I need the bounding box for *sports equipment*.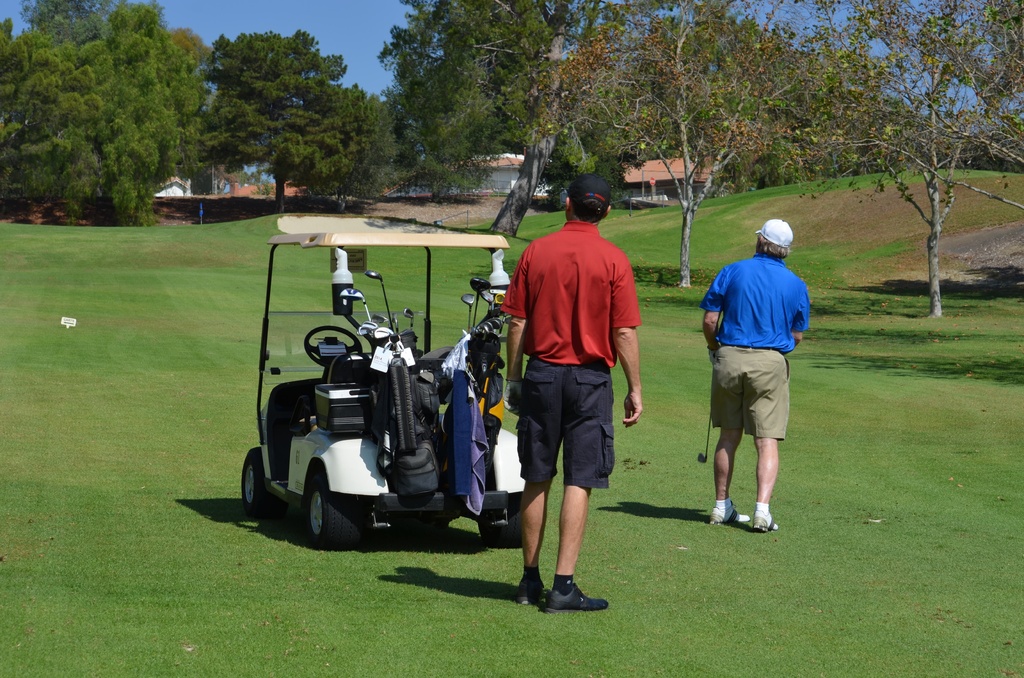
Here it is: region(351, 316, 375, 339).
